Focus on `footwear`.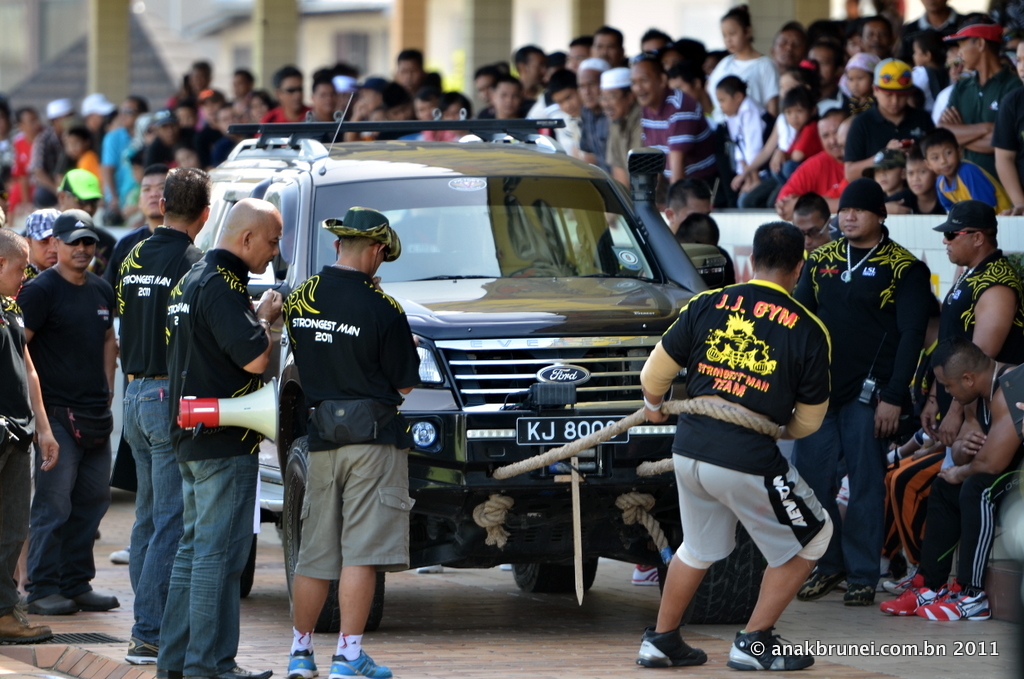
Focused at detection(106, 544, 132, 564).
